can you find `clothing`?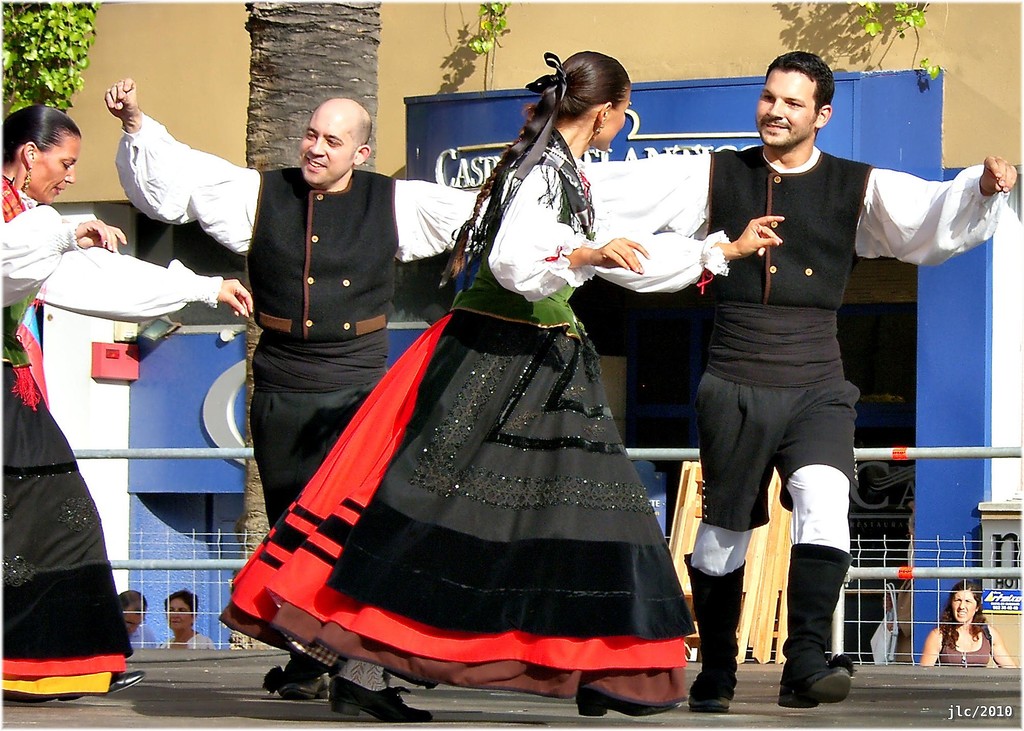
Yes, bounding box: pyautogui.locateOnScreen(218, 126, 732, 709).
